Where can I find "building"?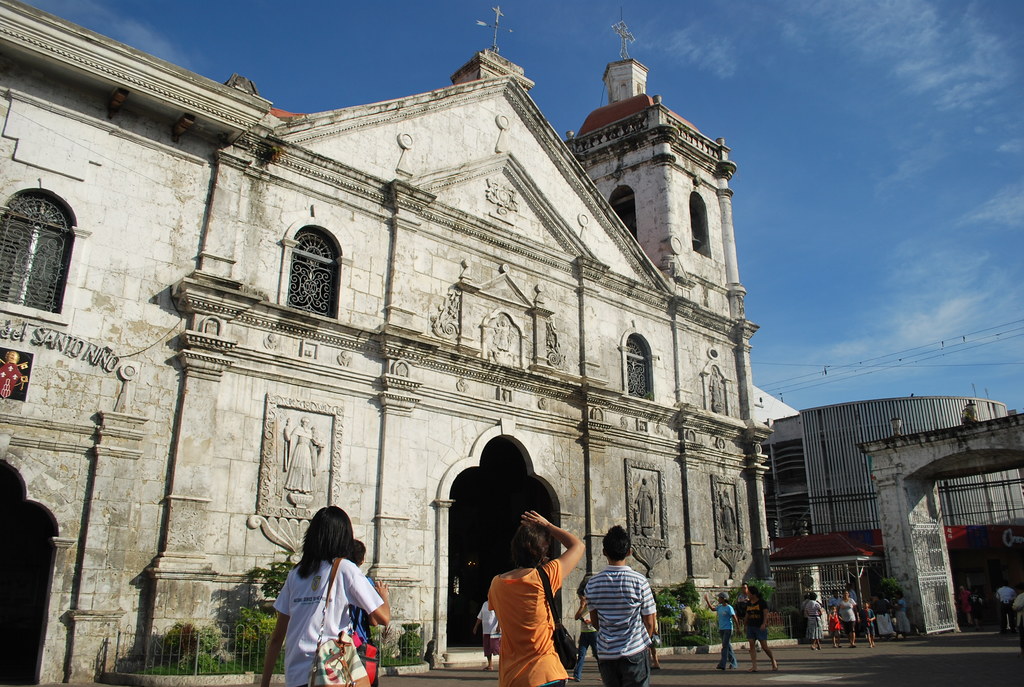
You can find it at crop(0, 0, 771, 686).
